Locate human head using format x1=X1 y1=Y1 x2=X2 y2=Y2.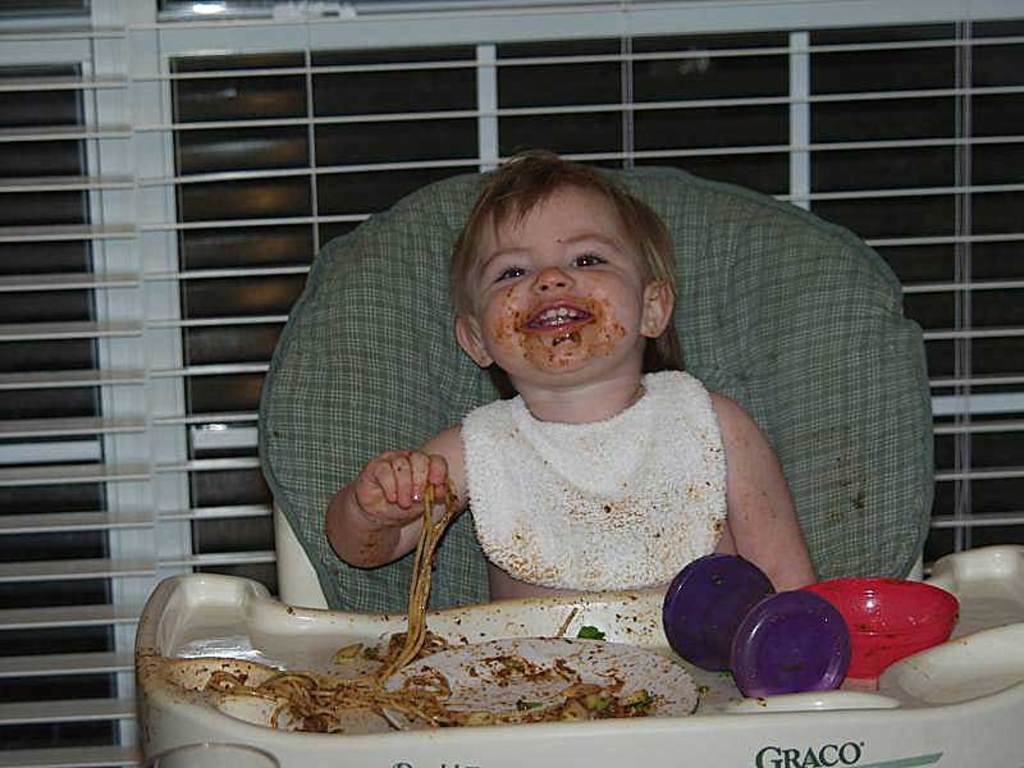
x1=412 y1=157 x2=698 y2=408.
